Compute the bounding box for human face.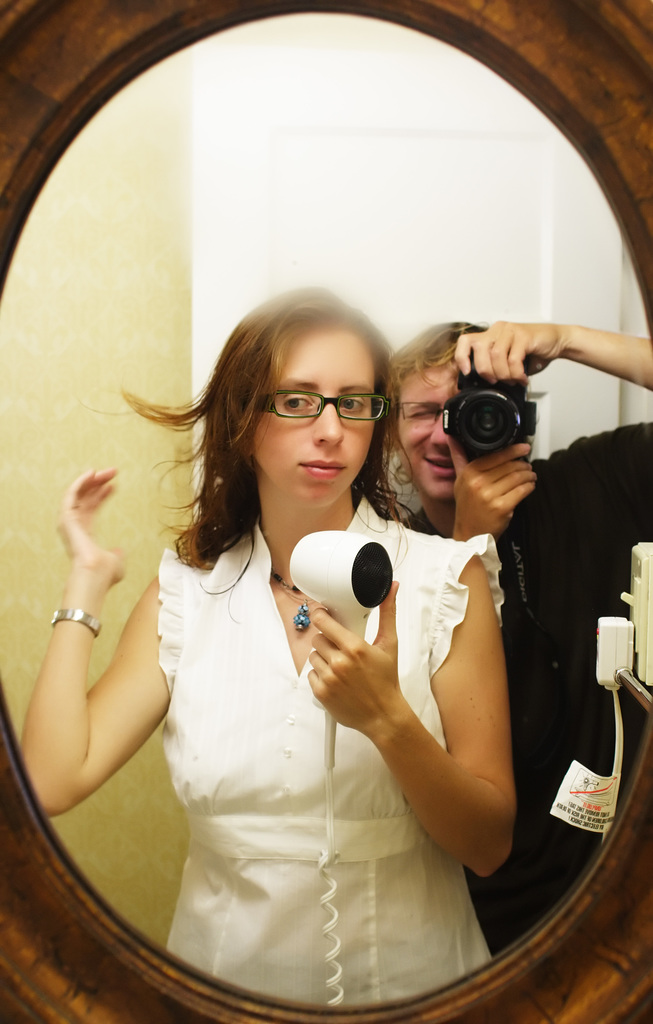
Rect(245, 317, 376, 508).
